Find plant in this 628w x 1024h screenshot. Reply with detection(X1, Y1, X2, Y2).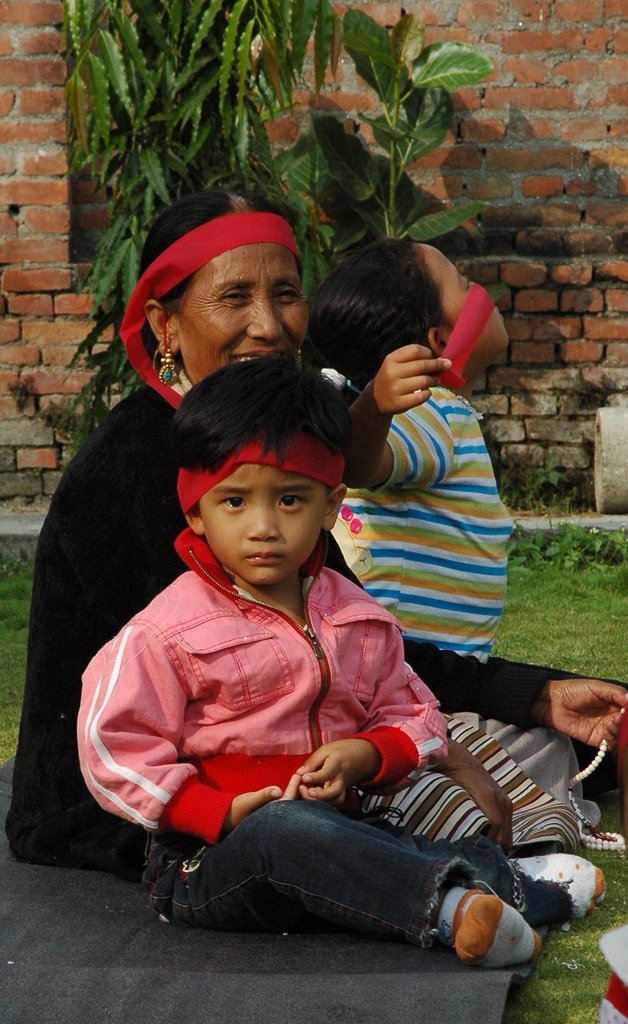
detection(519, 438, 627, 575).
